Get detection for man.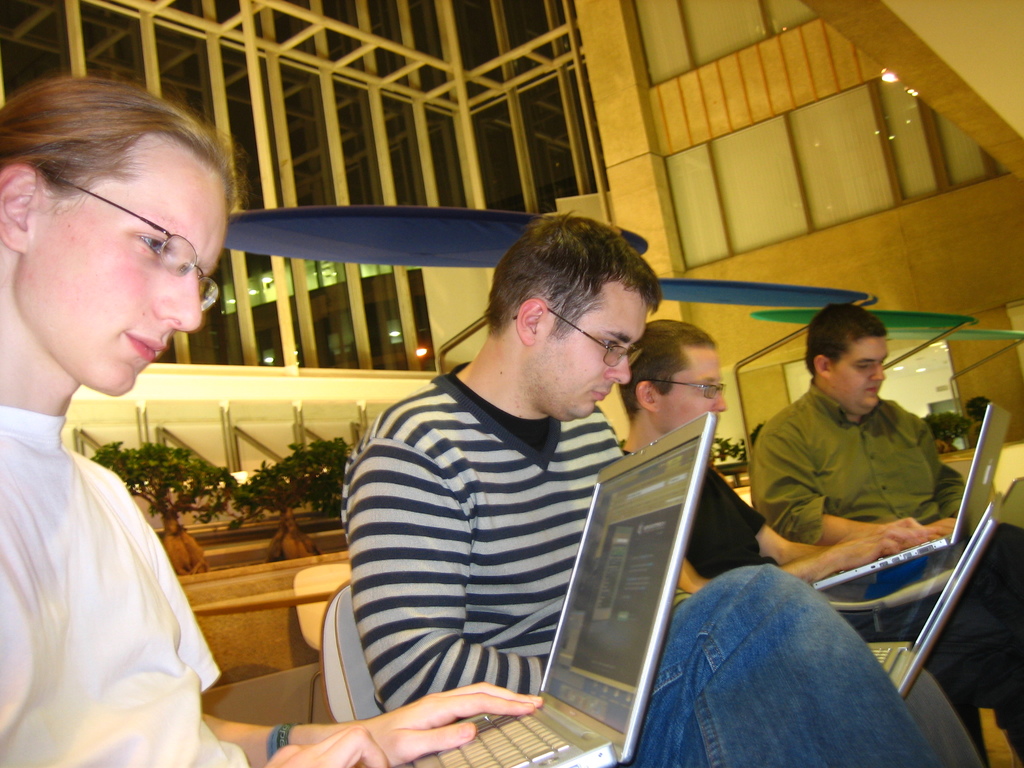
Detection: [337,209,985,767].
